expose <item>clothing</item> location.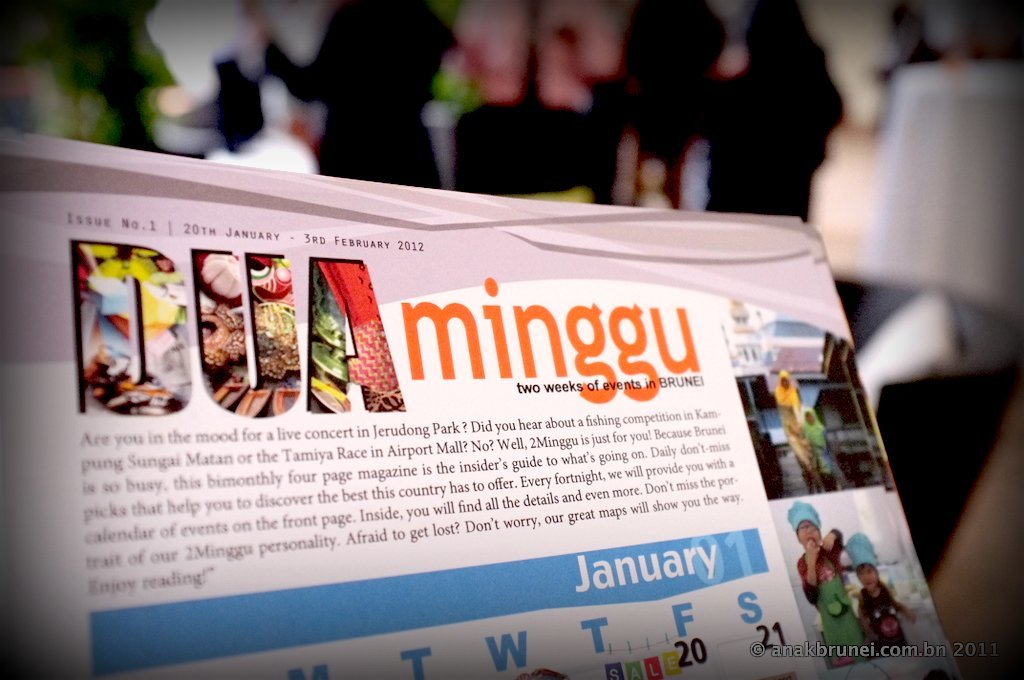
Exposed at BBox(457, 0, 629, 184).
